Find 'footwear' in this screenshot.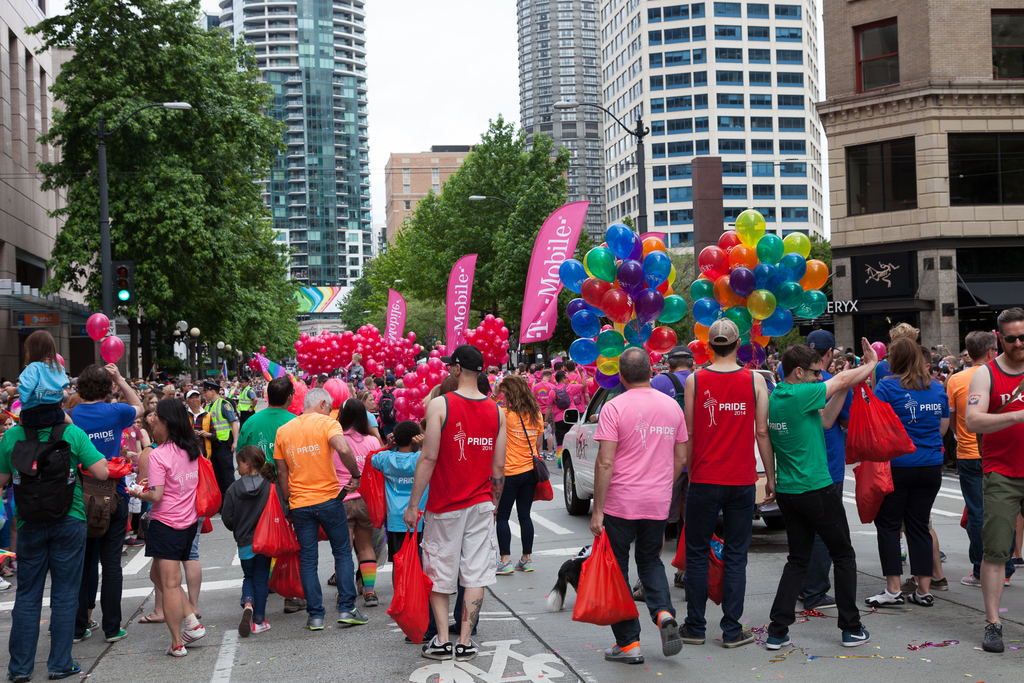
The bounding box for 'footwear' is 848:628:877:646.
